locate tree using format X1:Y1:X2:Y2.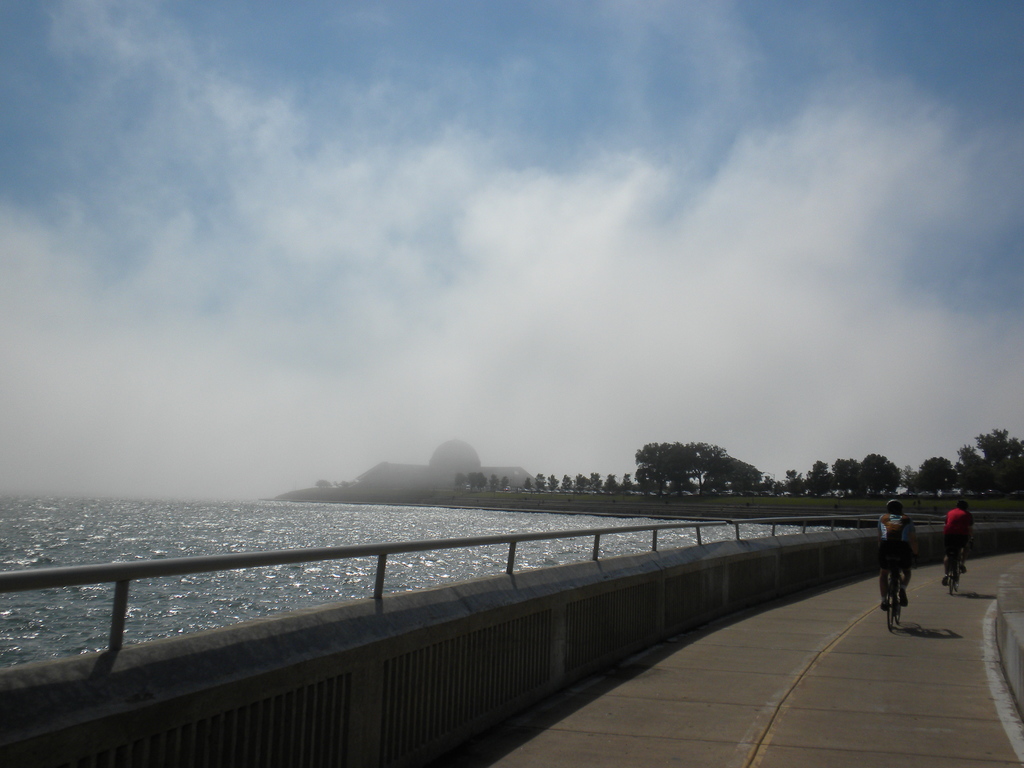
545:470:563:492.
